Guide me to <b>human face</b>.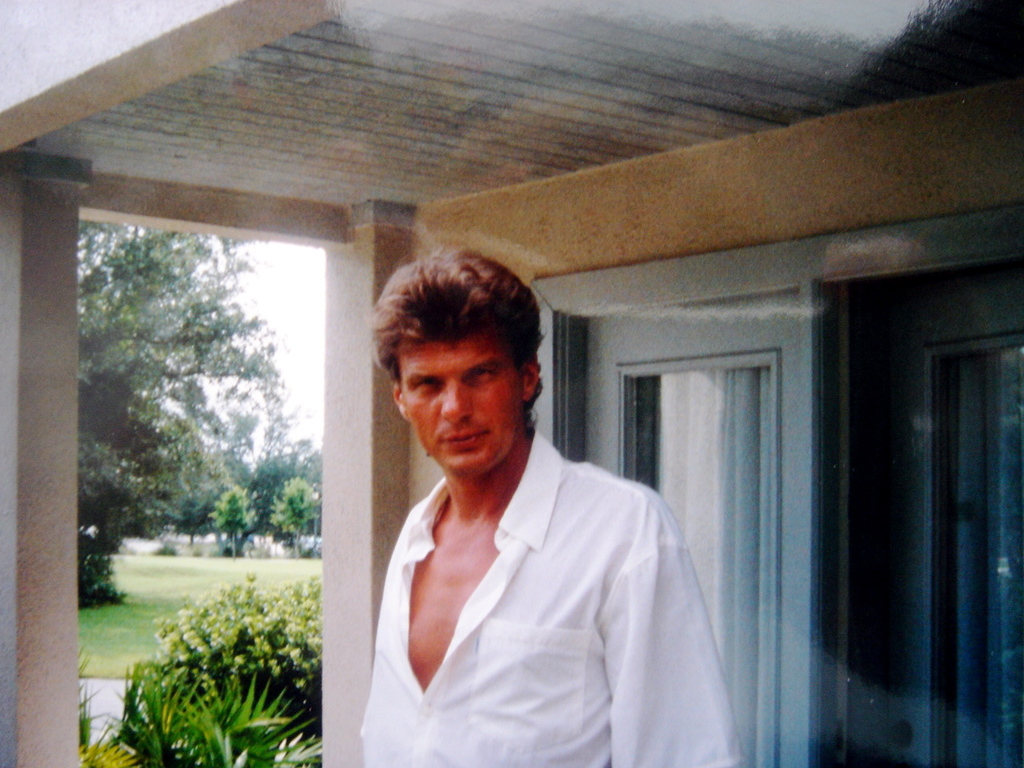
Guidance: box(402, 342, 522, 475).
